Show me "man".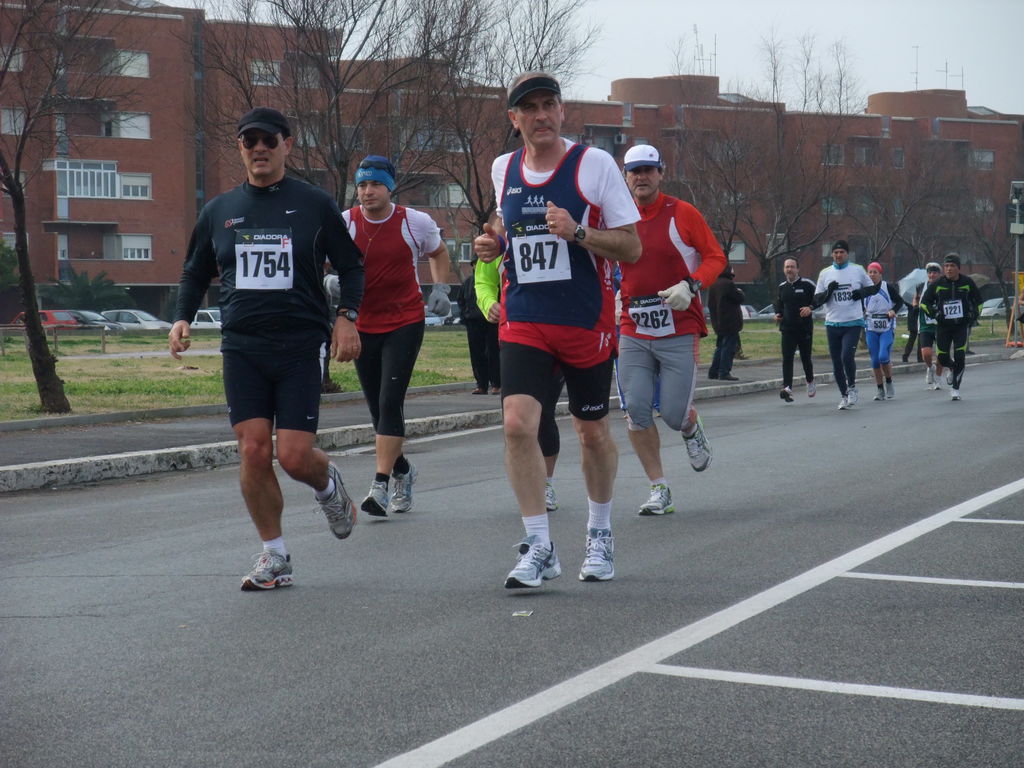
"man" is here: 906/264/946/393.
